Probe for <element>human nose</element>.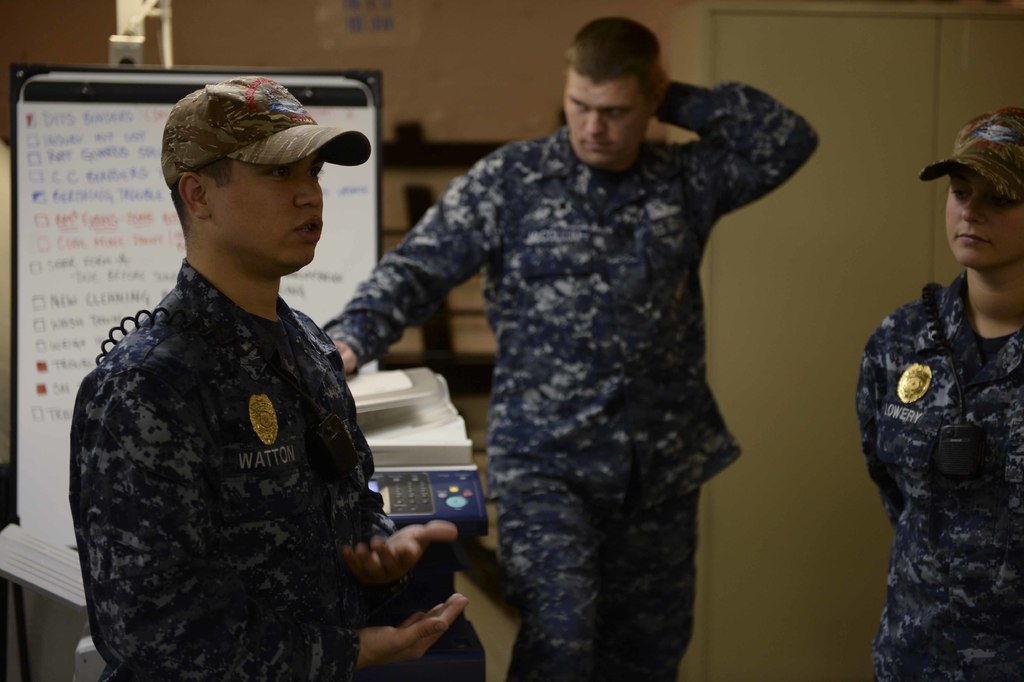
Probe result: (x1=585, y1=115, x2=610, y2=141).
